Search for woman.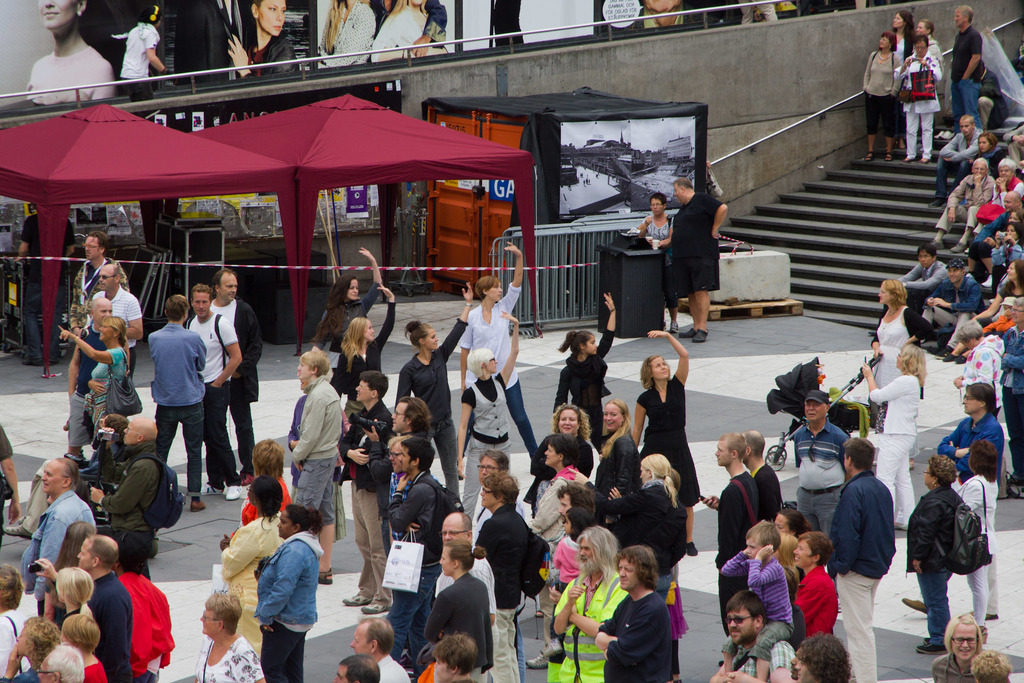
Found at Rect(963, 132, 1012, 183).
